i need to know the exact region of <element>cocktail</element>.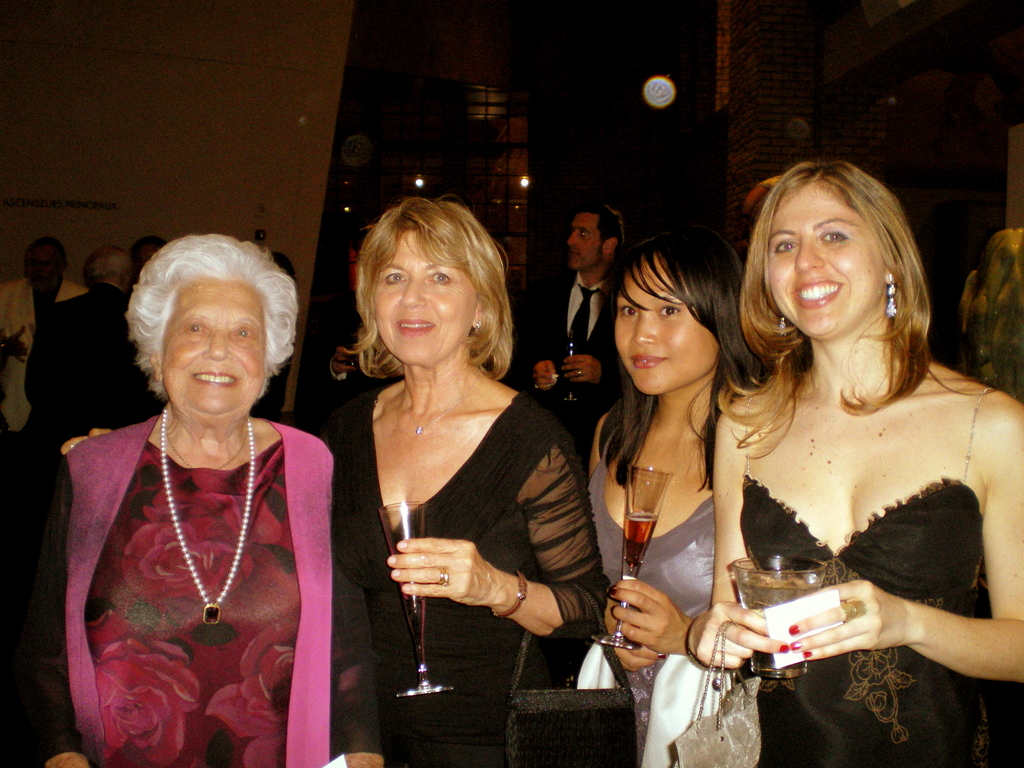
Region: {"x1": 591, "y1": 468, "x2": 671, "y2": 652}.
